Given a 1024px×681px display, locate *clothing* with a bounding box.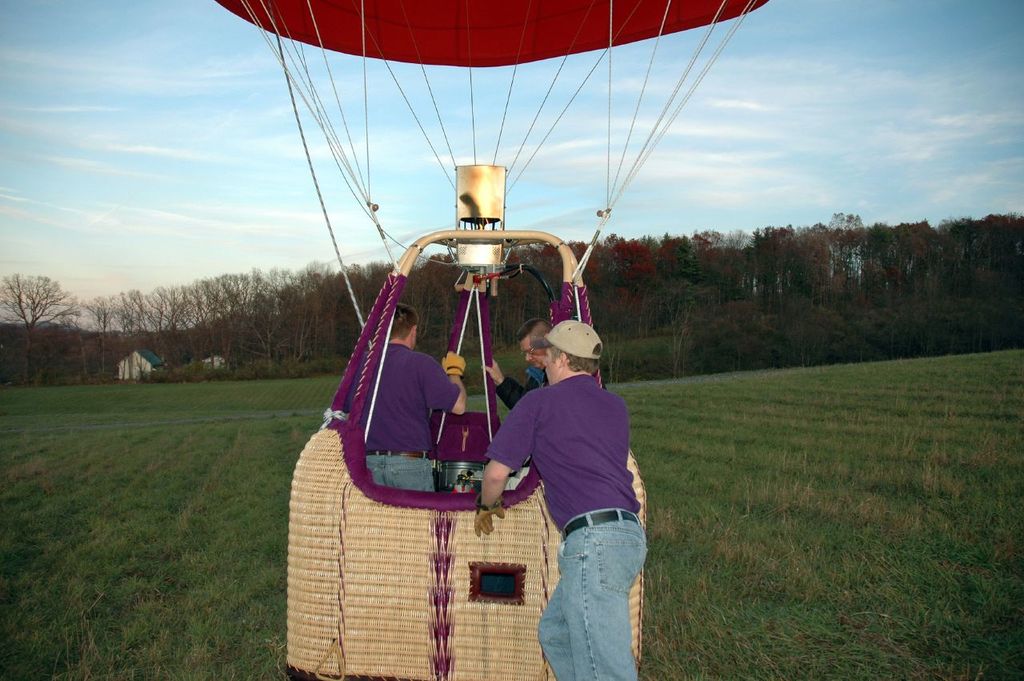
Located: BBox(475, 294, 673, 650).
